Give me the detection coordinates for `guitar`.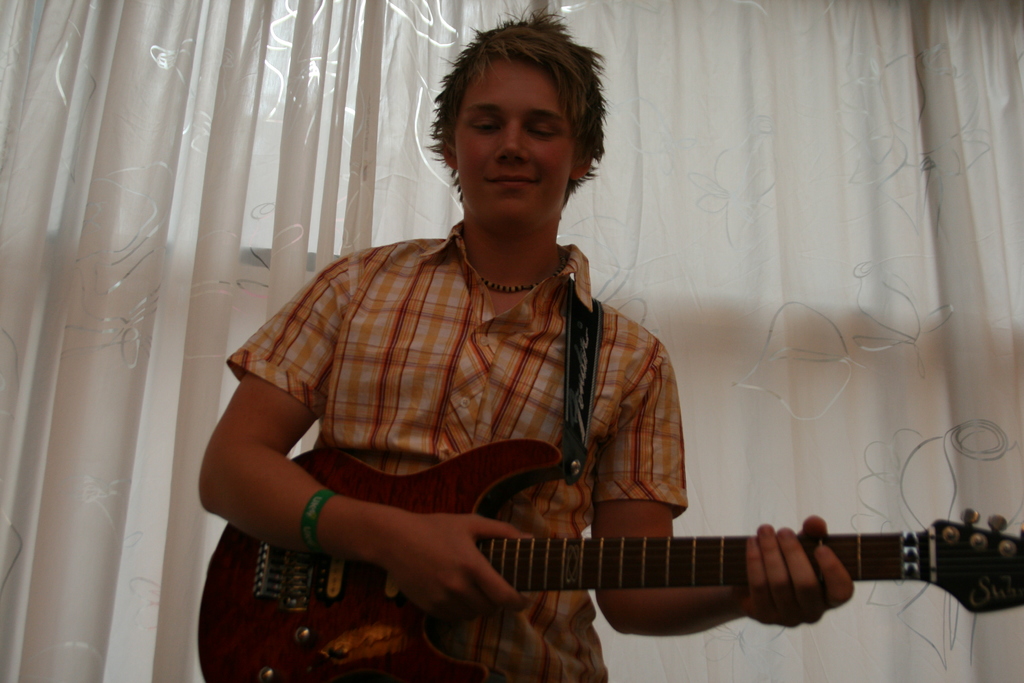
select_region(195, 436, 1023, 682).
